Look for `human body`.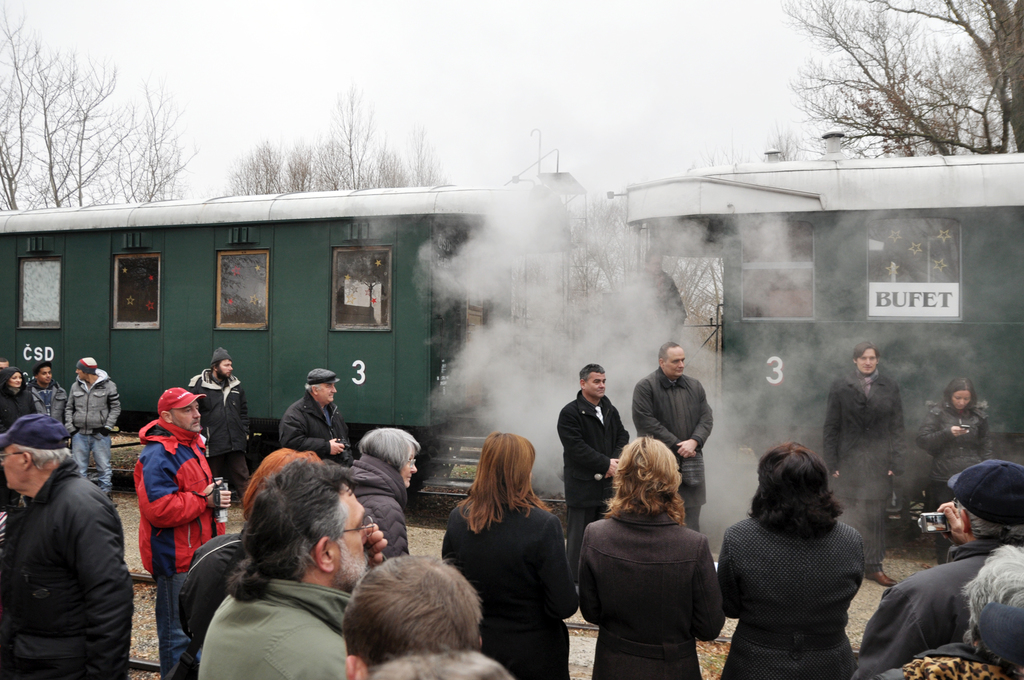
Found: [67,365,124,503].
